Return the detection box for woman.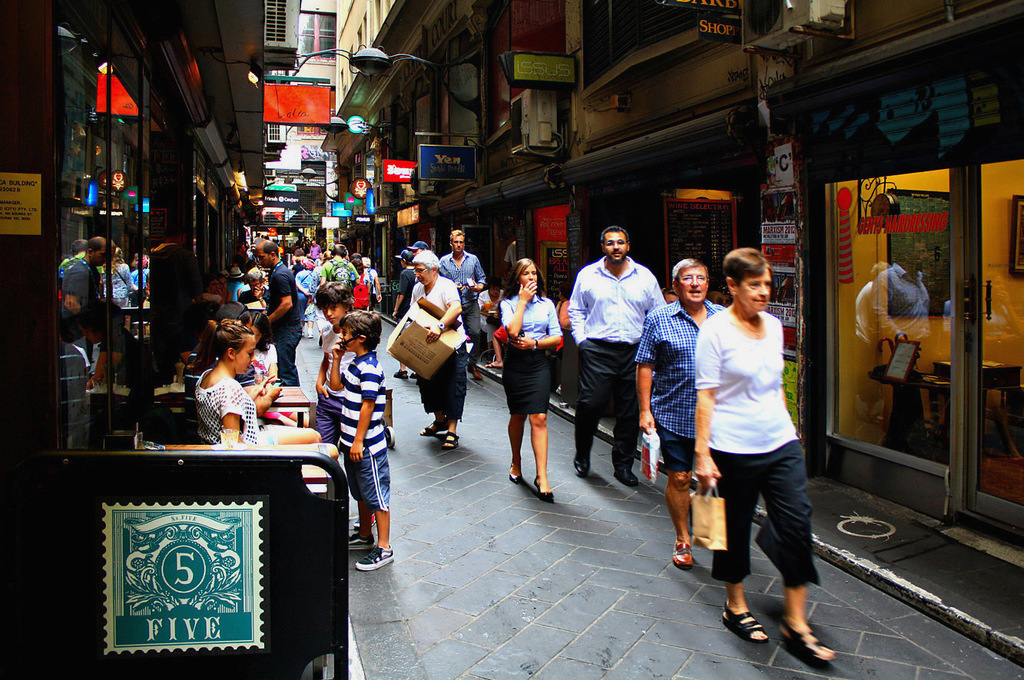
x1=408 y1=243 x2=476 y2=450.
